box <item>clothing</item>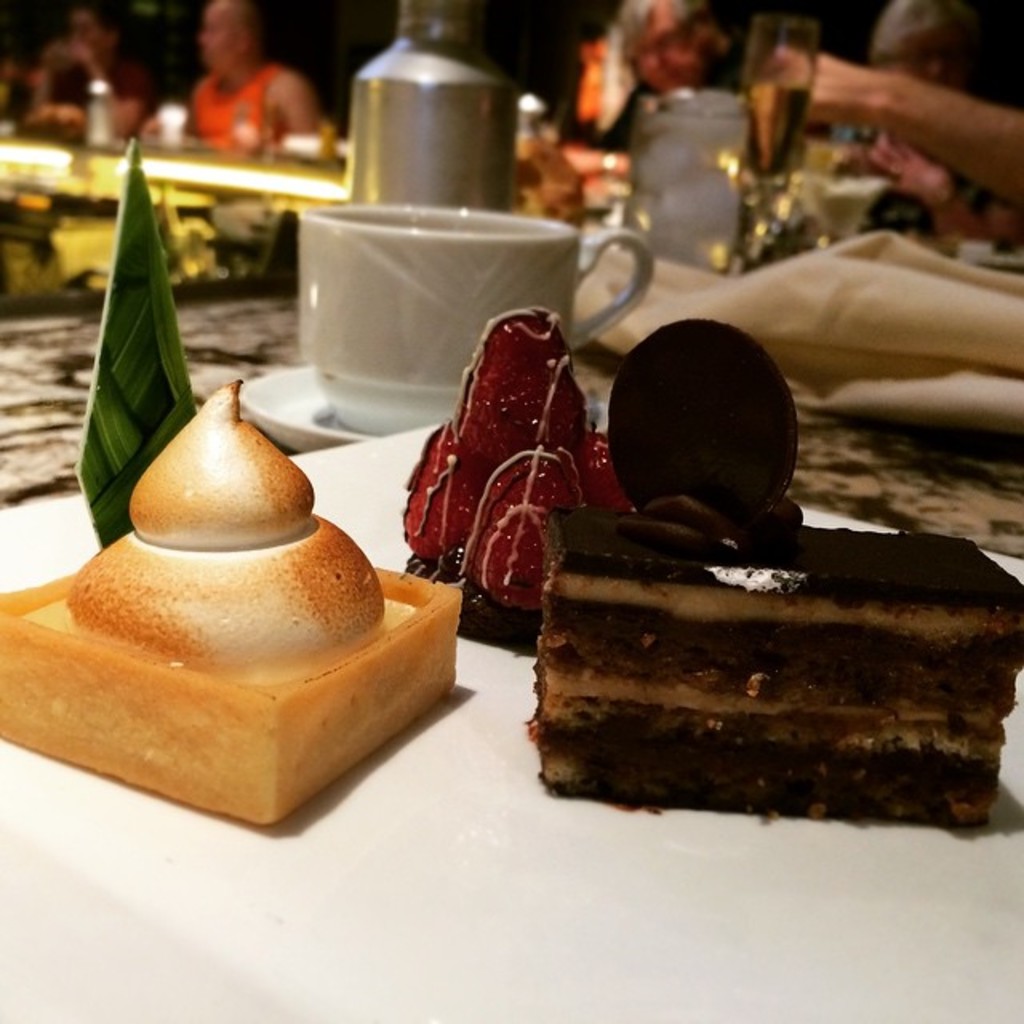
(54,56,149,115)
